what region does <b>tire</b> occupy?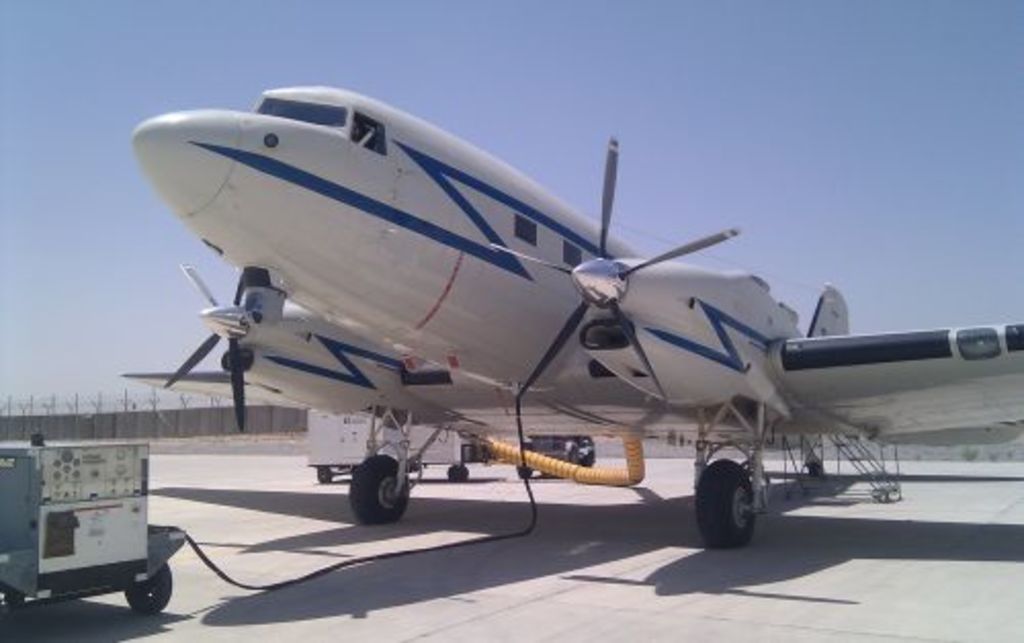
box(309, 469, 332, 481).
